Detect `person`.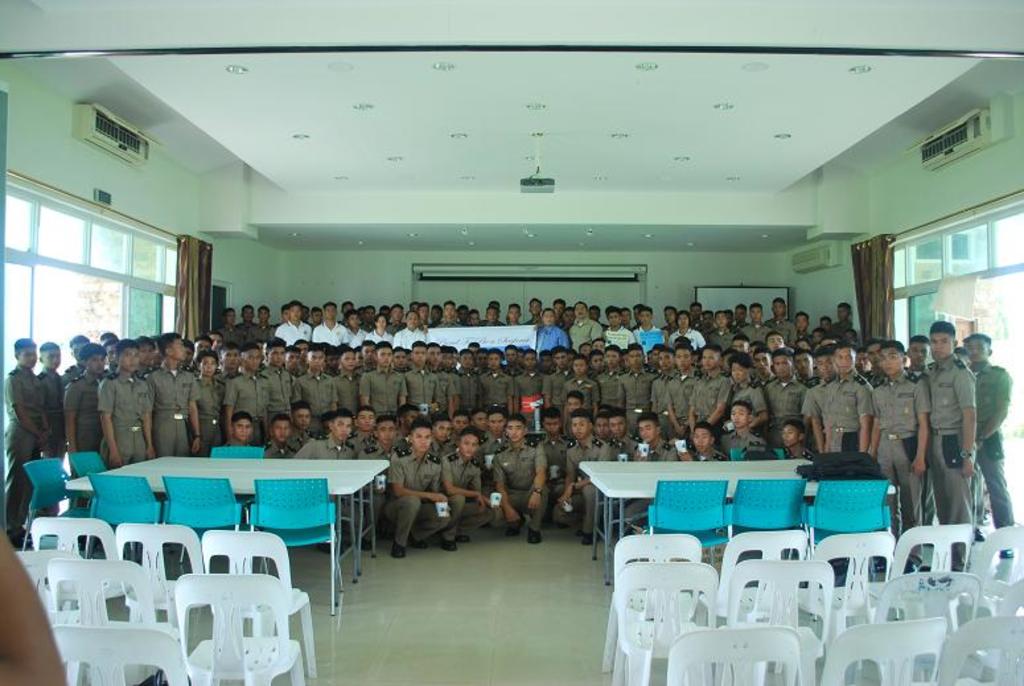
Detected at 42, 342, 65, 465.
